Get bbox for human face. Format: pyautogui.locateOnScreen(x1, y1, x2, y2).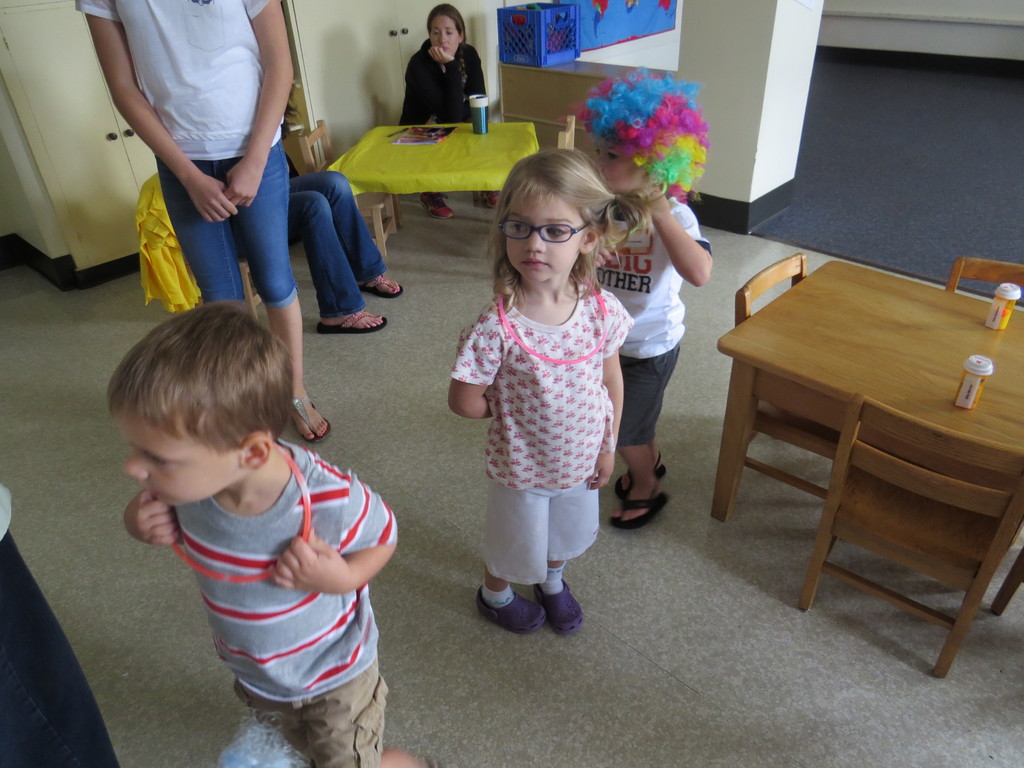
pyautogui.locateOnScreen(505, 192, 582, 284).
